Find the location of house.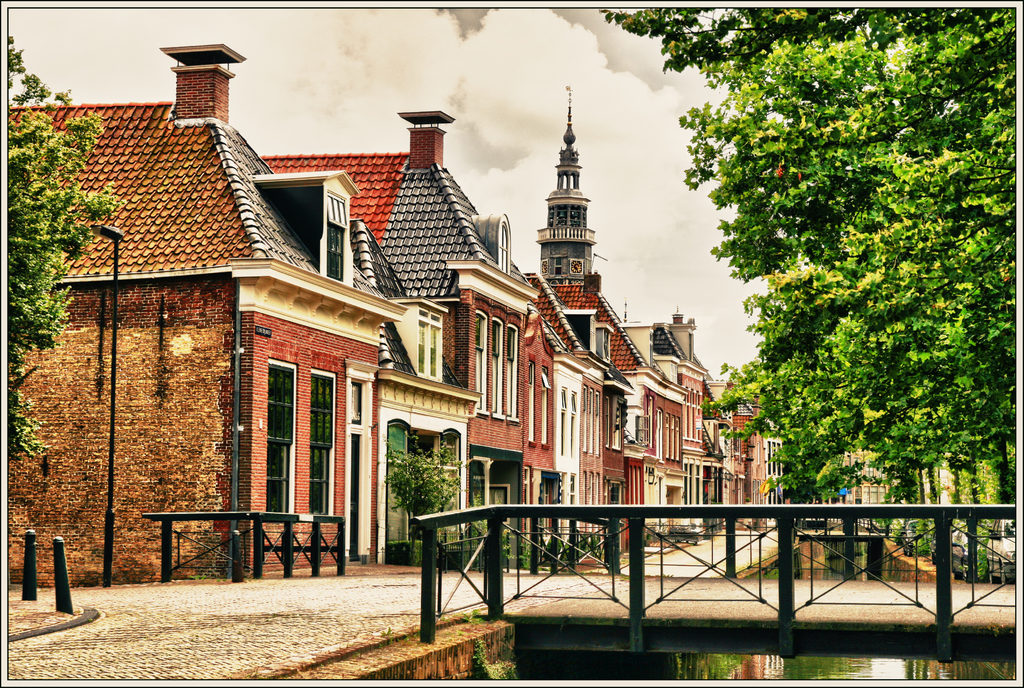
Location: detection(543, 89, 668, 550).
